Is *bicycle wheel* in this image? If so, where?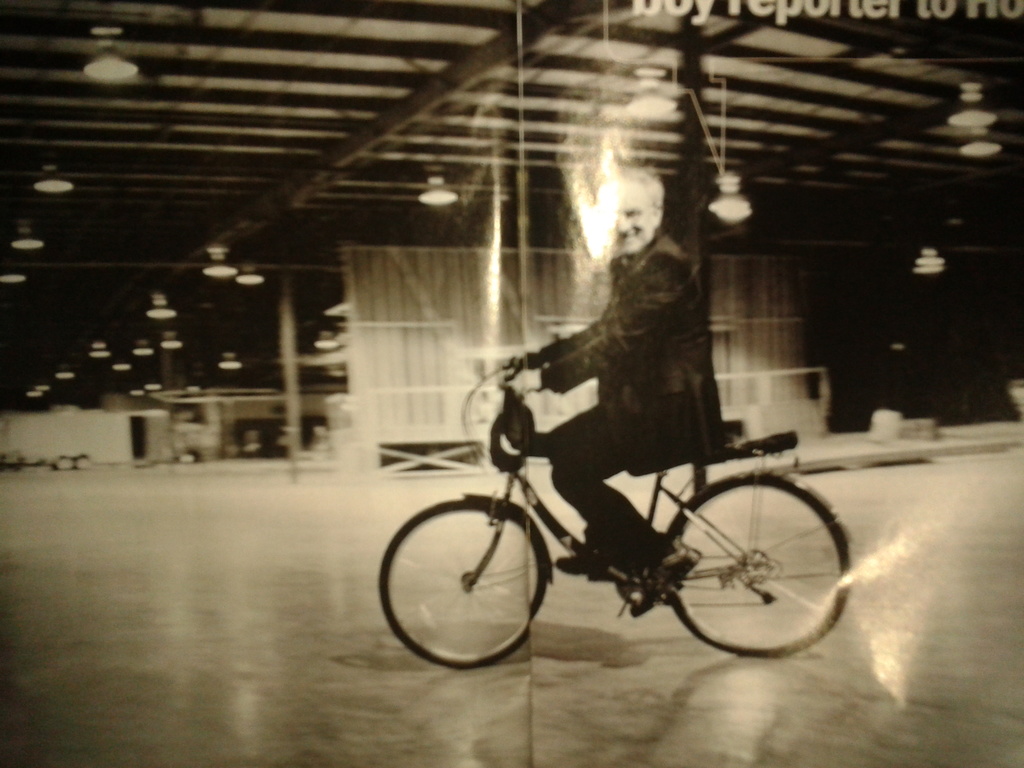
Yes, at bbox(666, 472, 852, 662).
